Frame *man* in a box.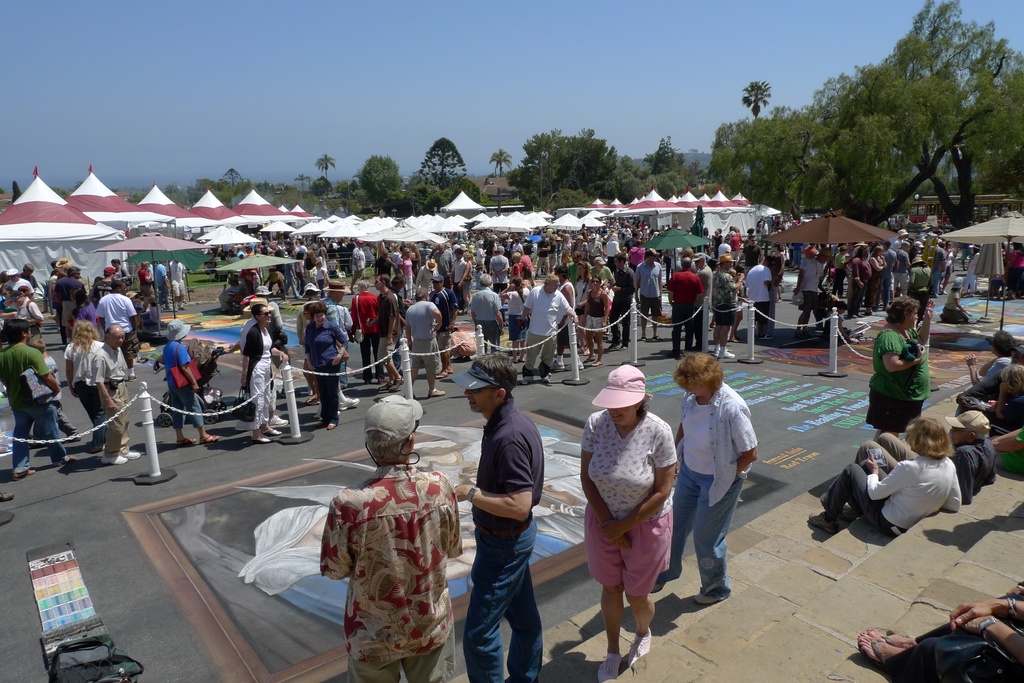
<box>322,275,360,413</box>.
